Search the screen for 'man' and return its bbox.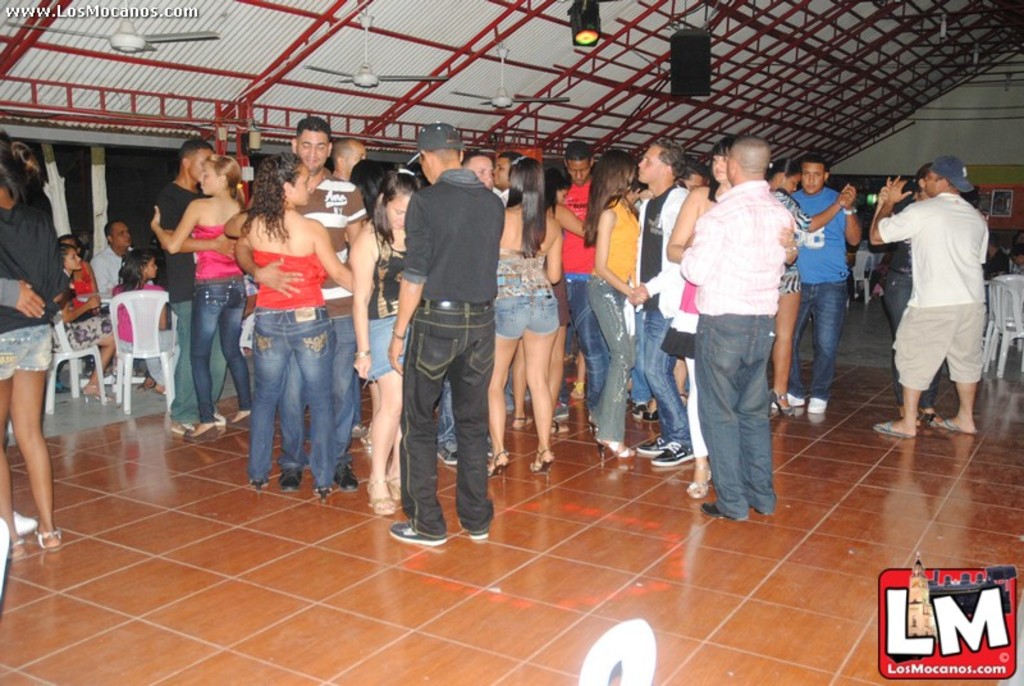
Found: <box>864,163,938,425</box>.
